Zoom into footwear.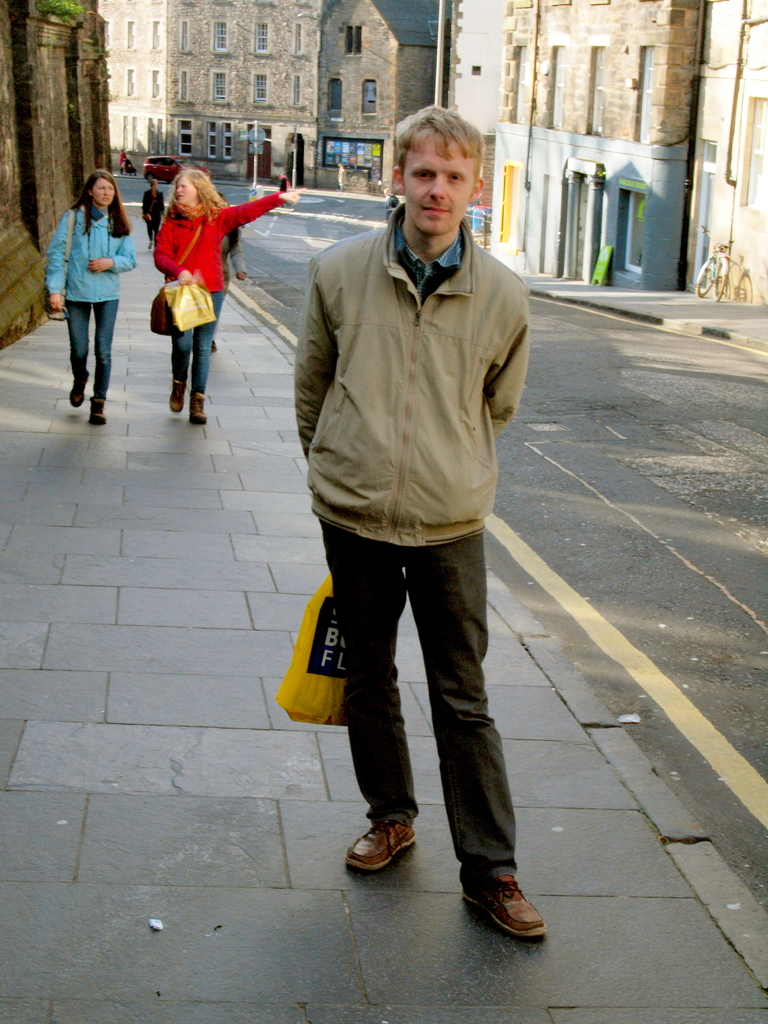
Zoom target: pyautogui.locateOnScreen(465, 865, 550, 950).
